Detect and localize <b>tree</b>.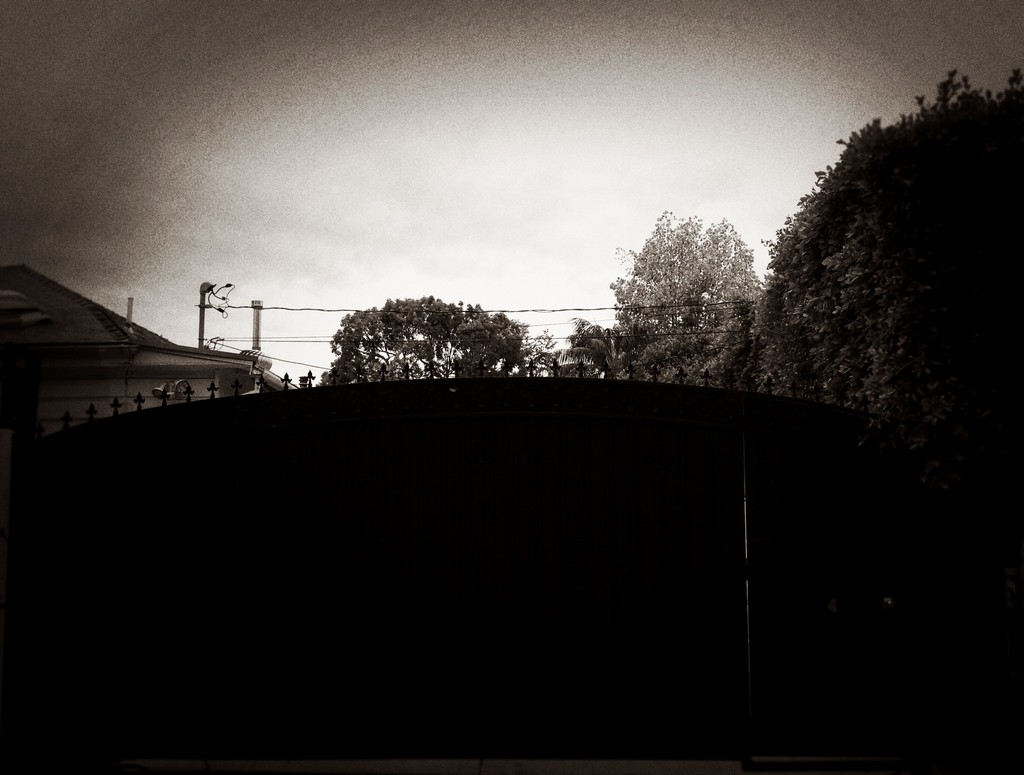
Localized at l=749, t=71, r=1023, b=436.
